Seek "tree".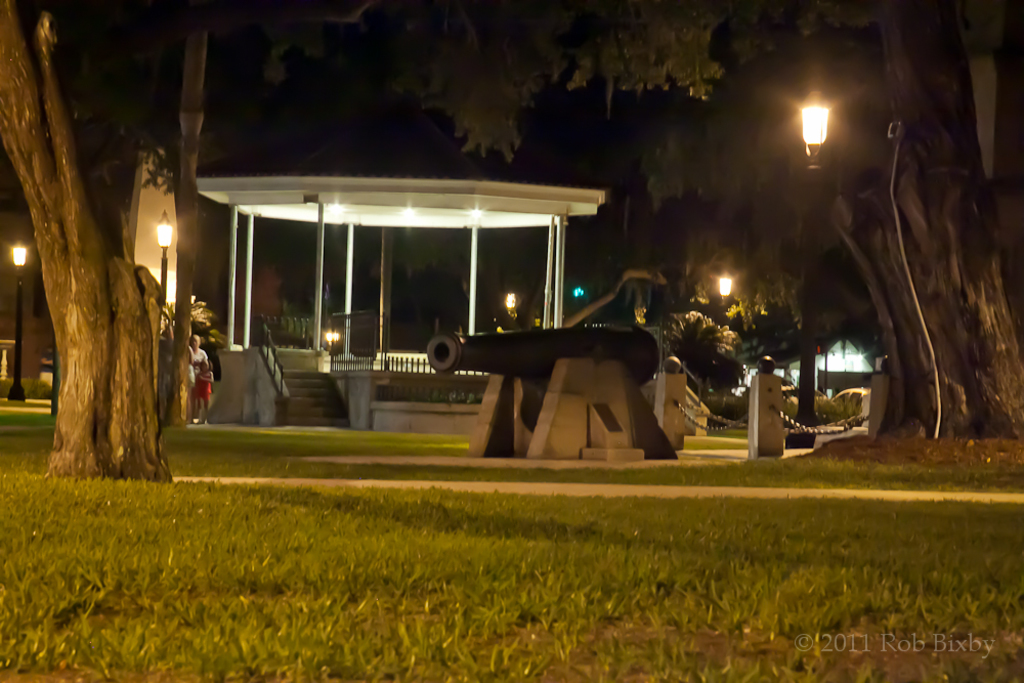
0/0/208/482.
